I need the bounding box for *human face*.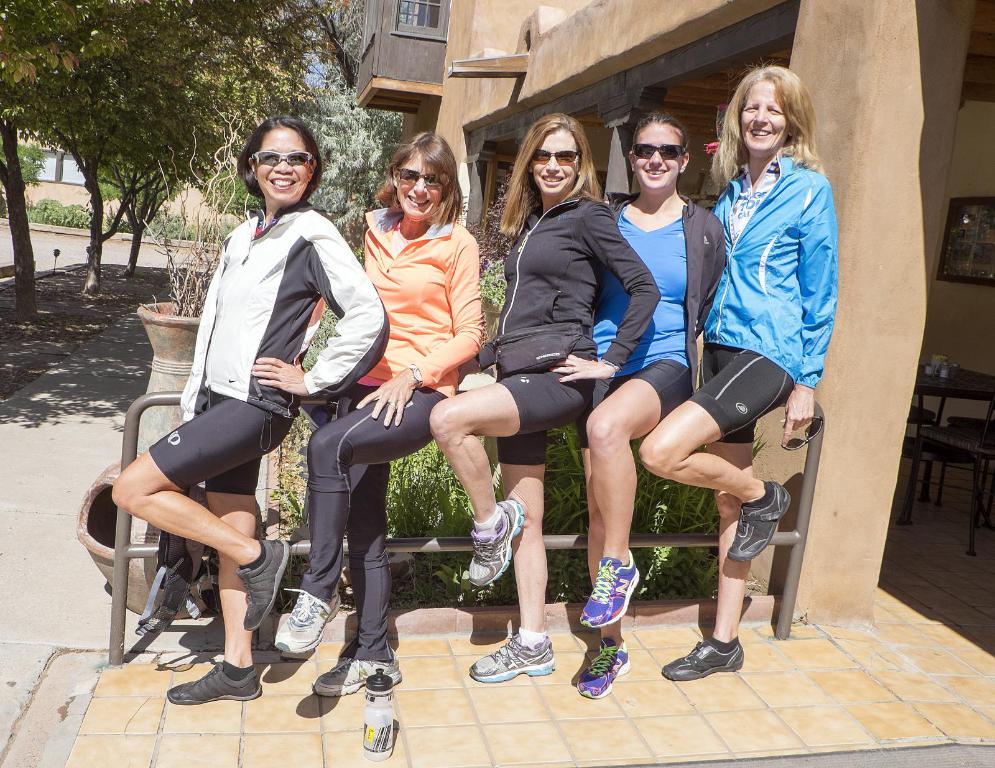
Here it is: detection(633, 121, 679, 188).
